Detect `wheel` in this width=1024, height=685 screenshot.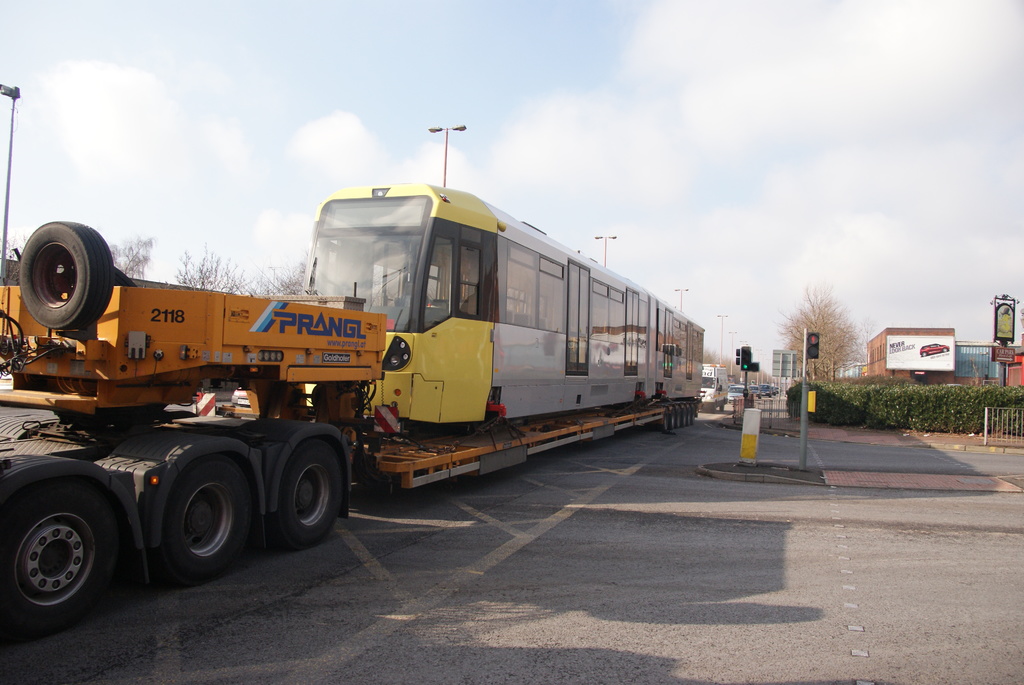
Detection: box=[721, 403, 726, 411].
